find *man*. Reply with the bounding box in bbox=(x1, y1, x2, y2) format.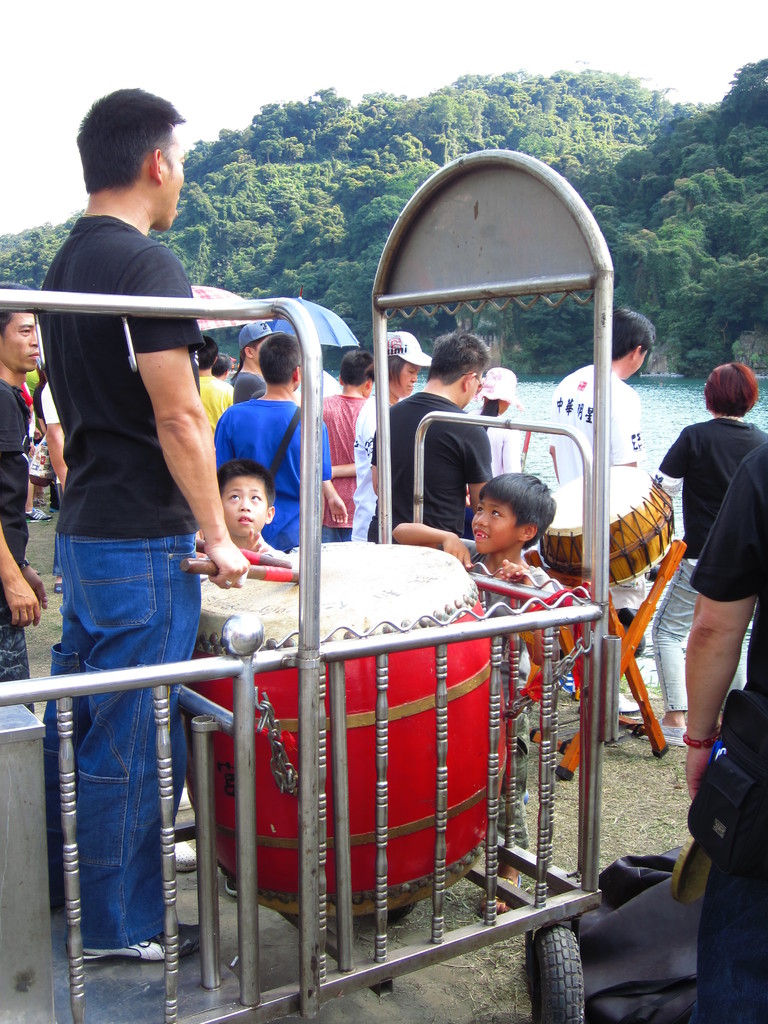
bbox=(319, 352, 366, 540).
